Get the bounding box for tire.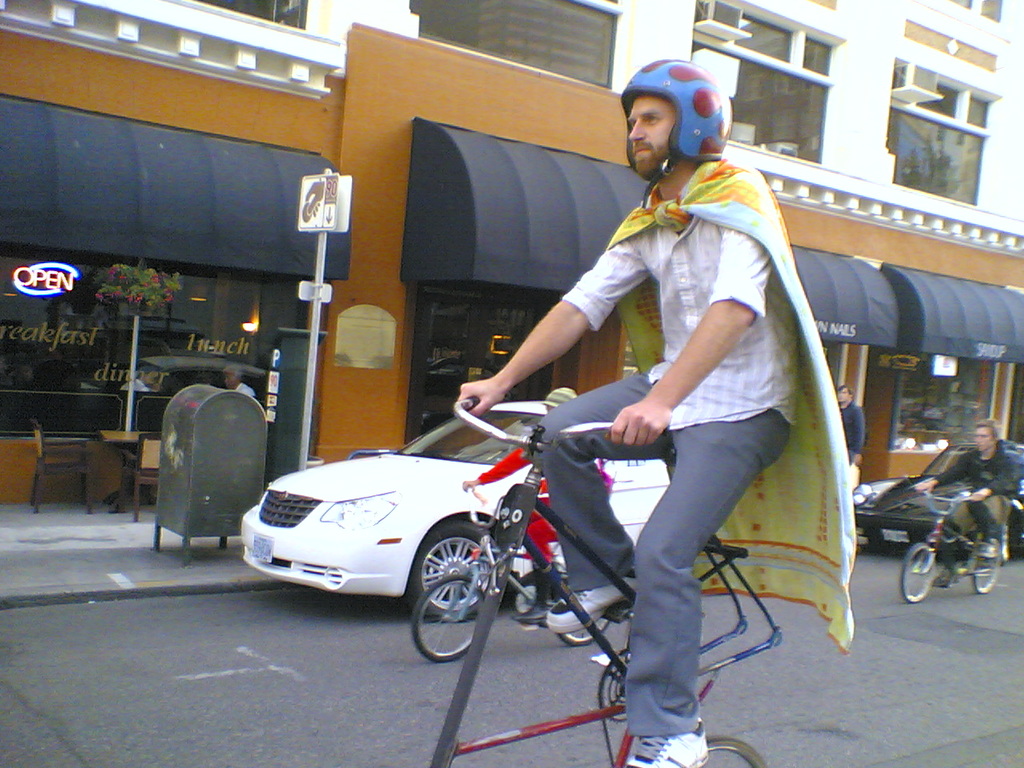
<region>868, 530, 910, 558</region>.
